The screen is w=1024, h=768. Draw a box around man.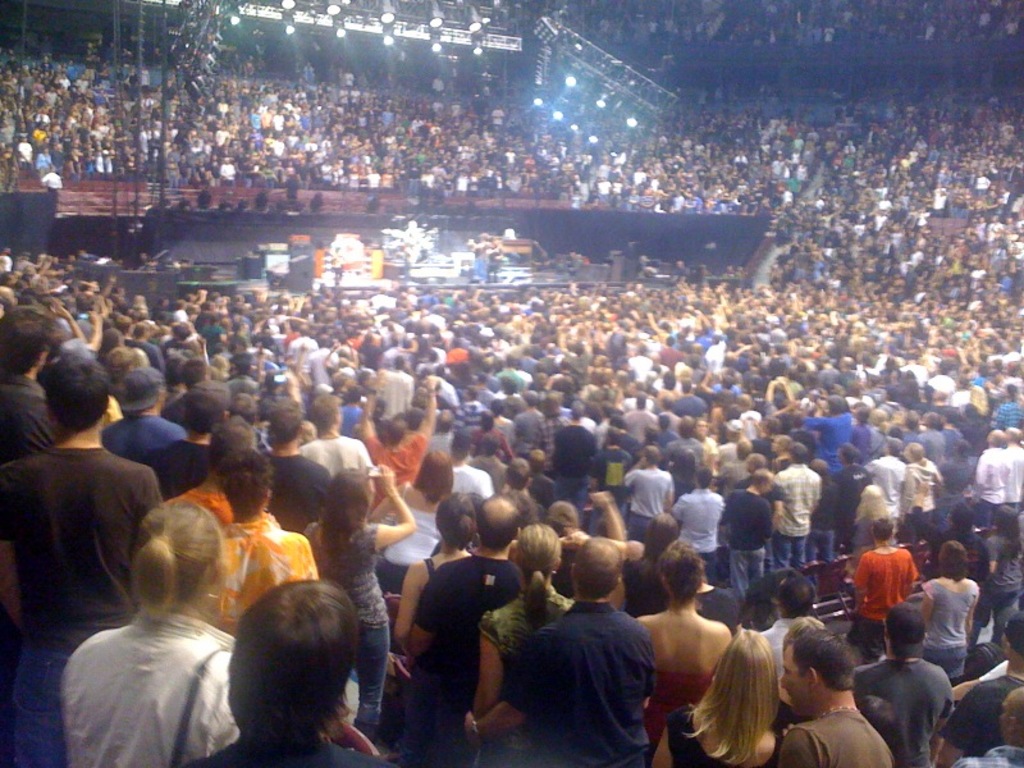
[769,635,895,767].
